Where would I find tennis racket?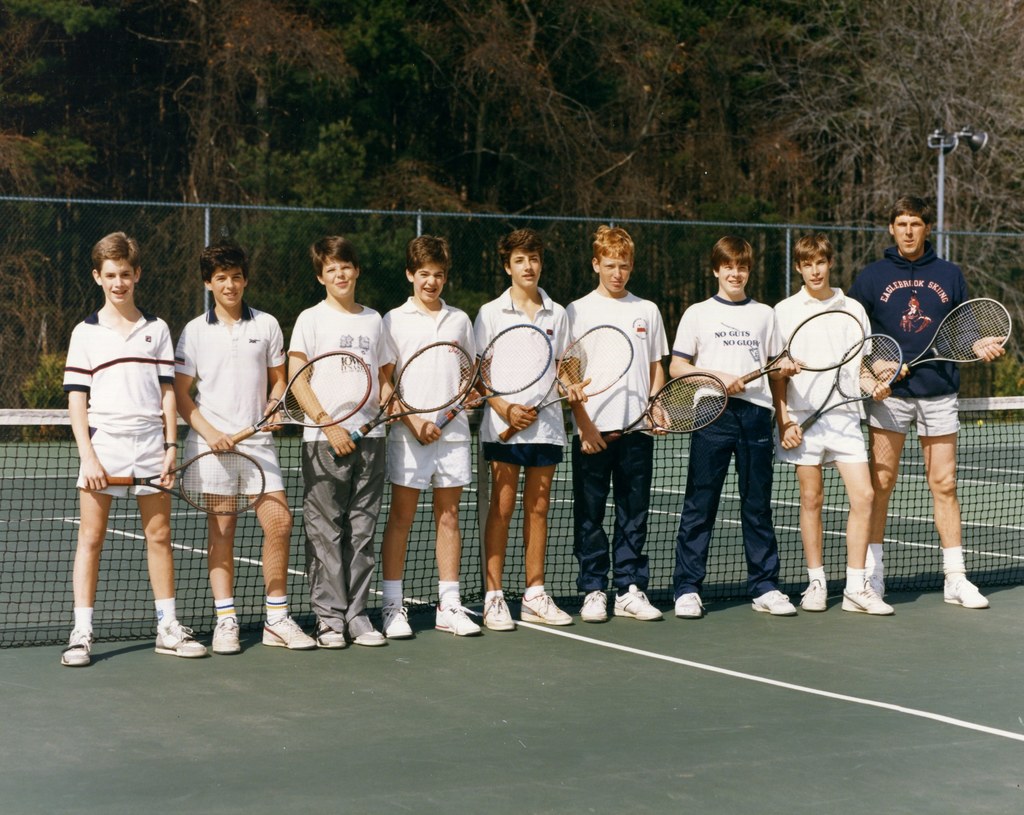
At box(497, 320, 635, 445).
